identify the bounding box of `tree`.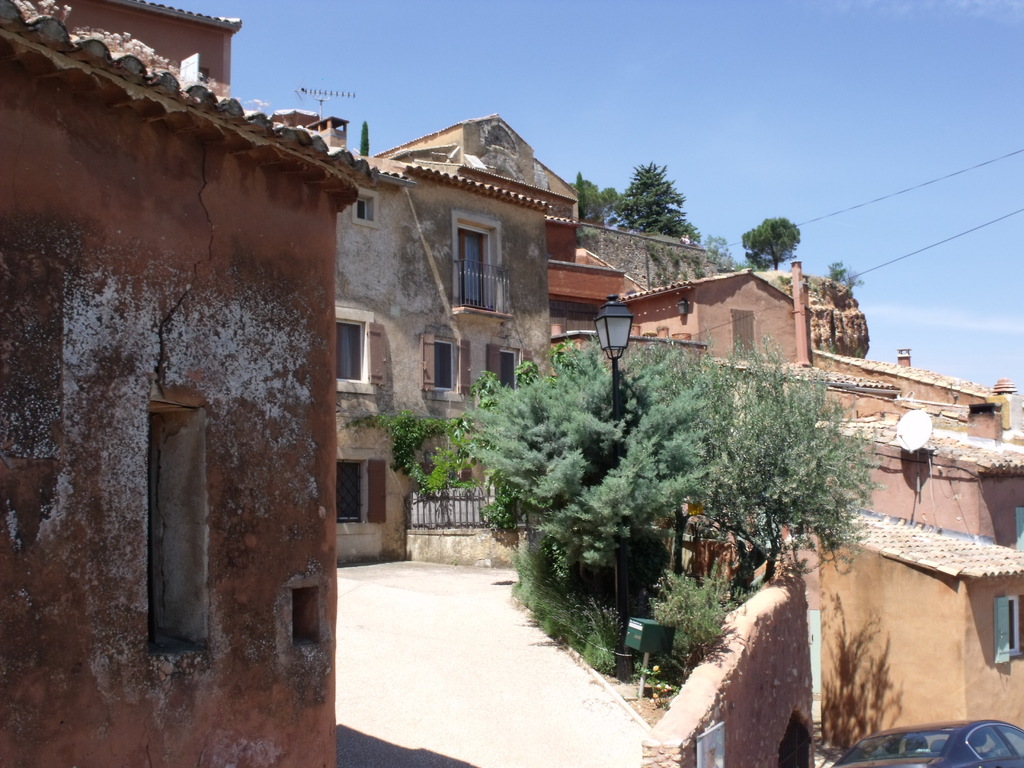
x1=707 y1=232 x2=736 y2=270.
